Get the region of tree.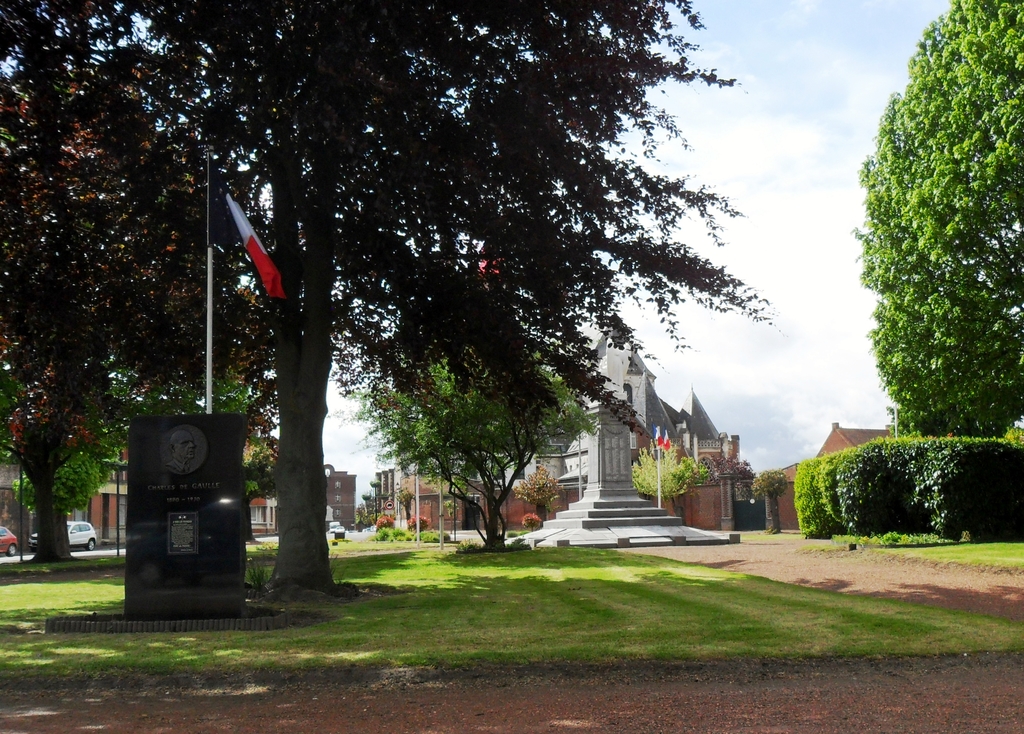
(855,0,1023,437).
